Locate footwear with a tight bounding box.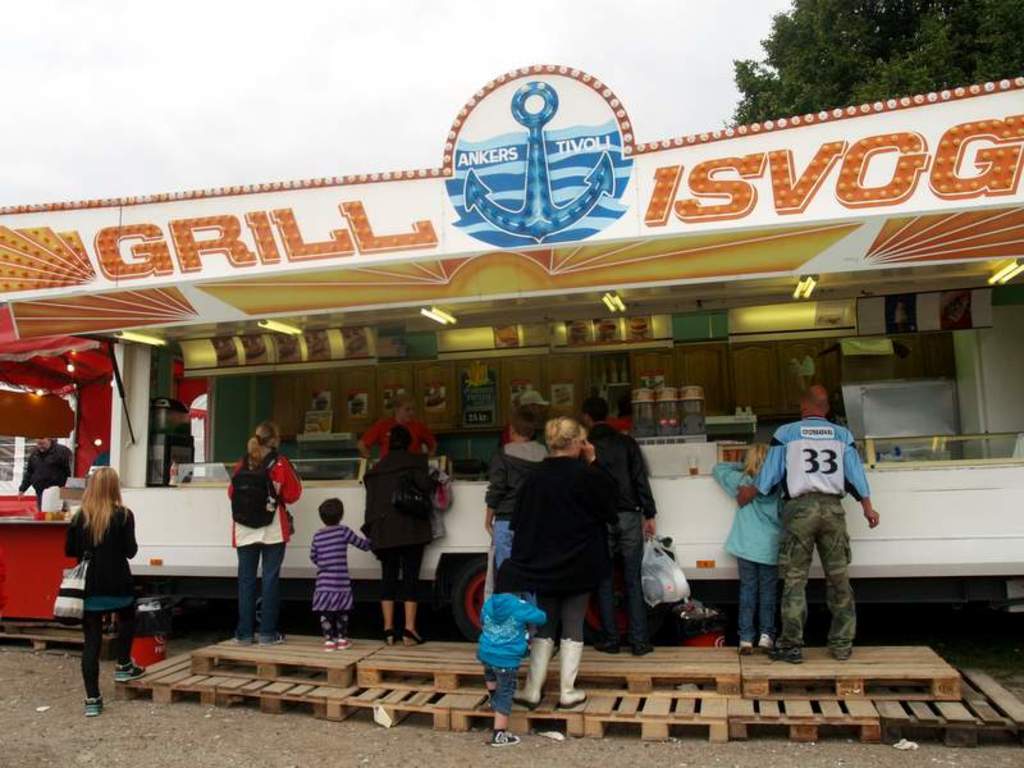
<box>119,659,141,676</box>.
